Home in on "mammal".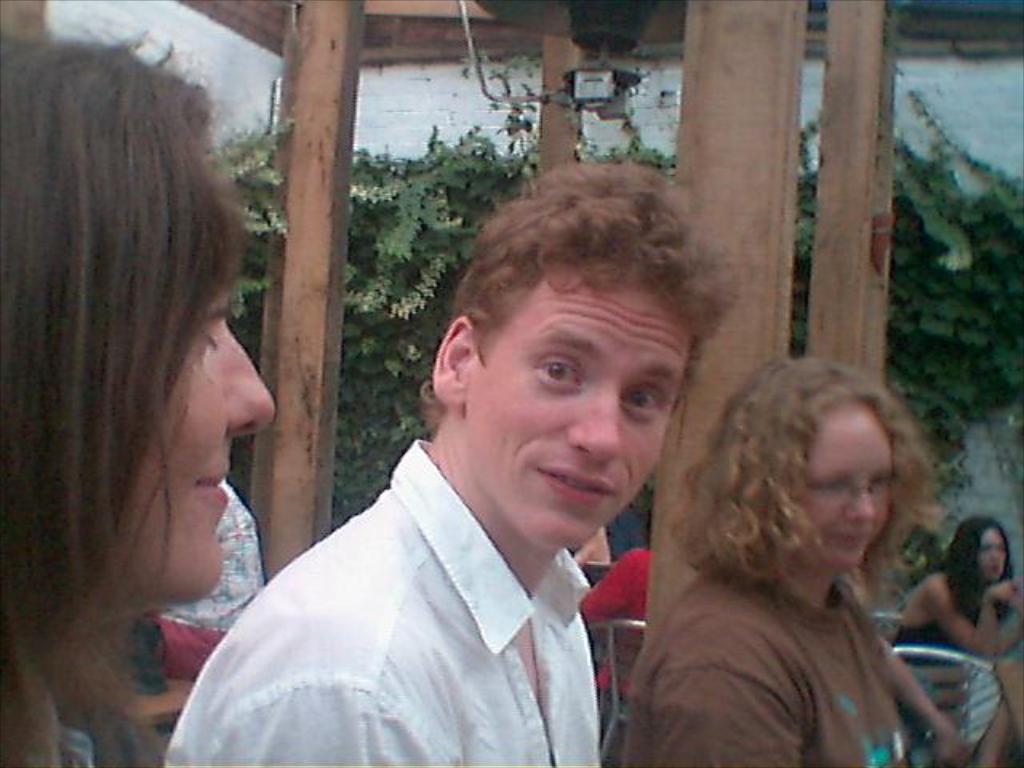
Homed in at (x1=160, y1=147, x2=742, y2=766).
